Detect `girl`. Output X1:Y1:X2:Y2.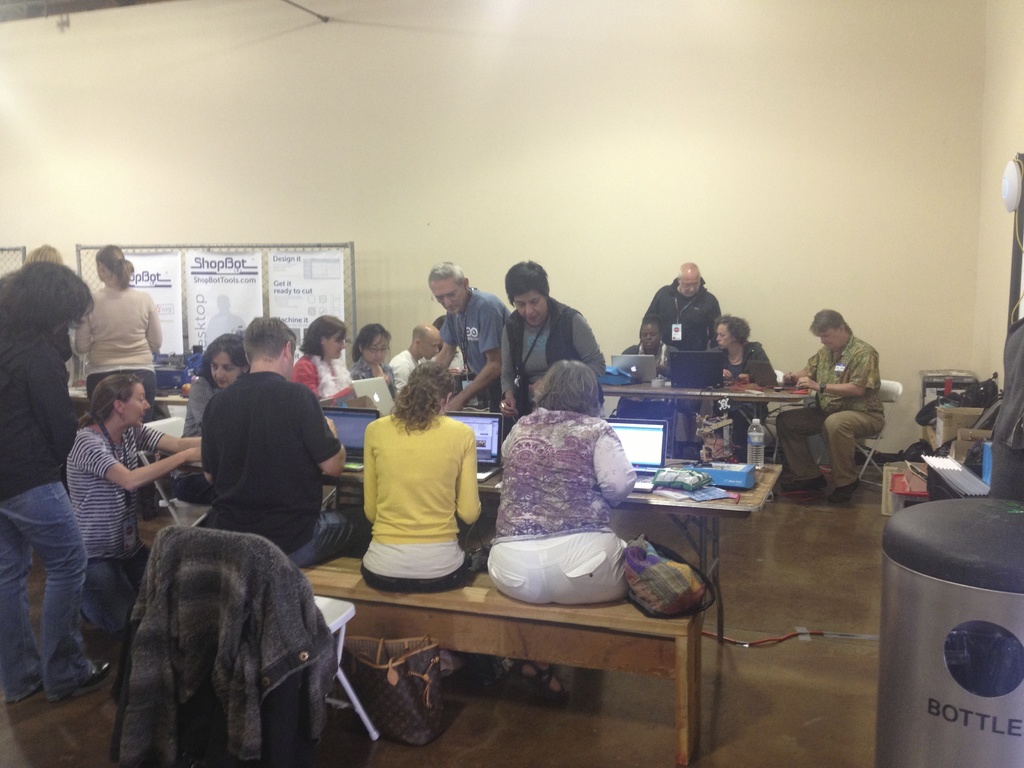
56:366:206:632.
